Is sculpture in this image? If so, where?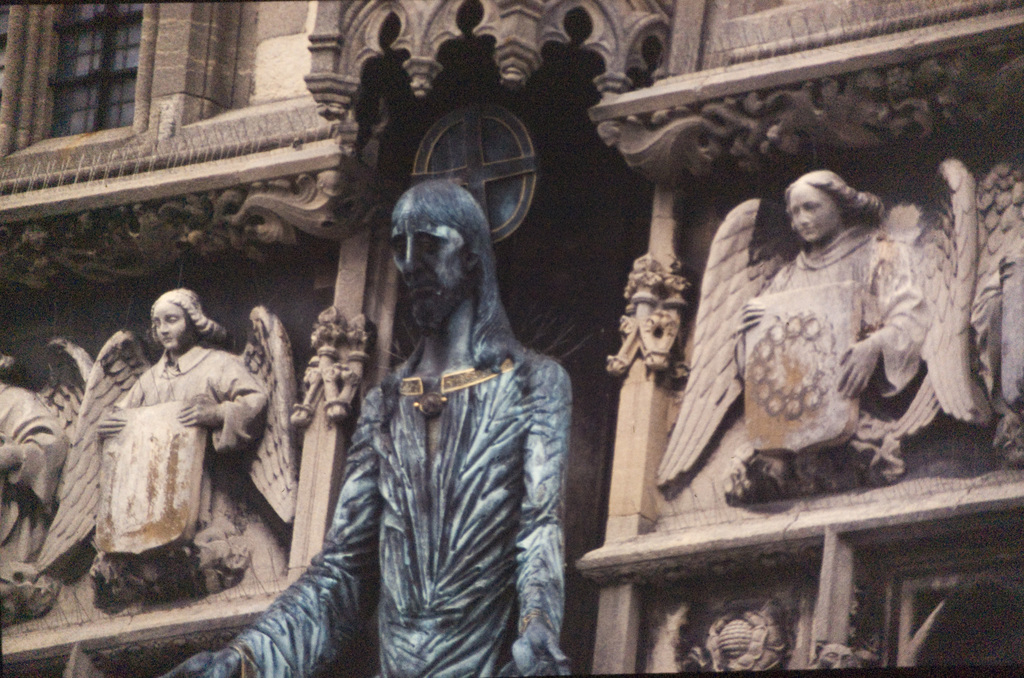
Yes, at [x1=645, y1=146, x2=968, y2=537].
